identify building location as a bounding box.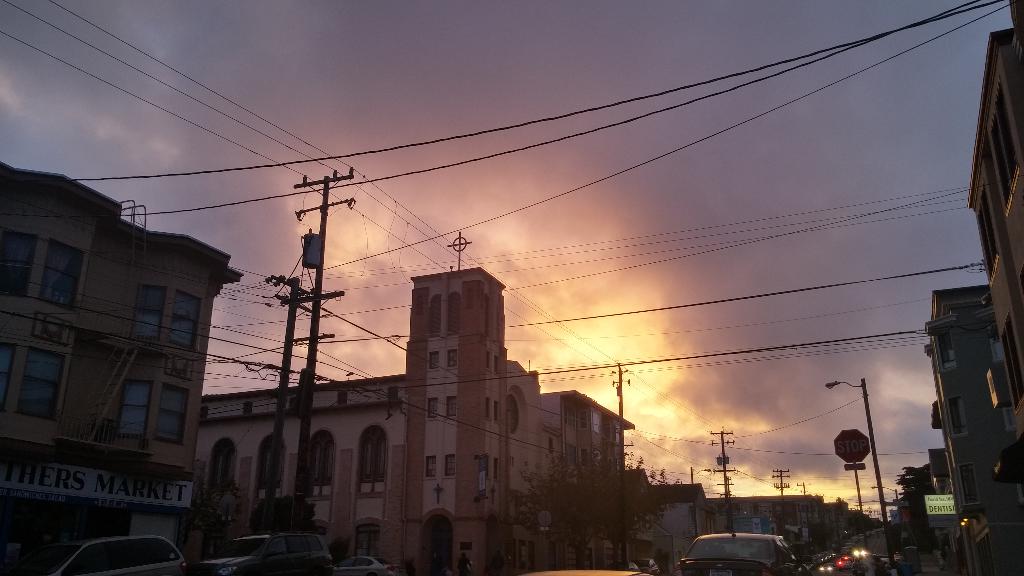
[964, 0, 1023, 390].
